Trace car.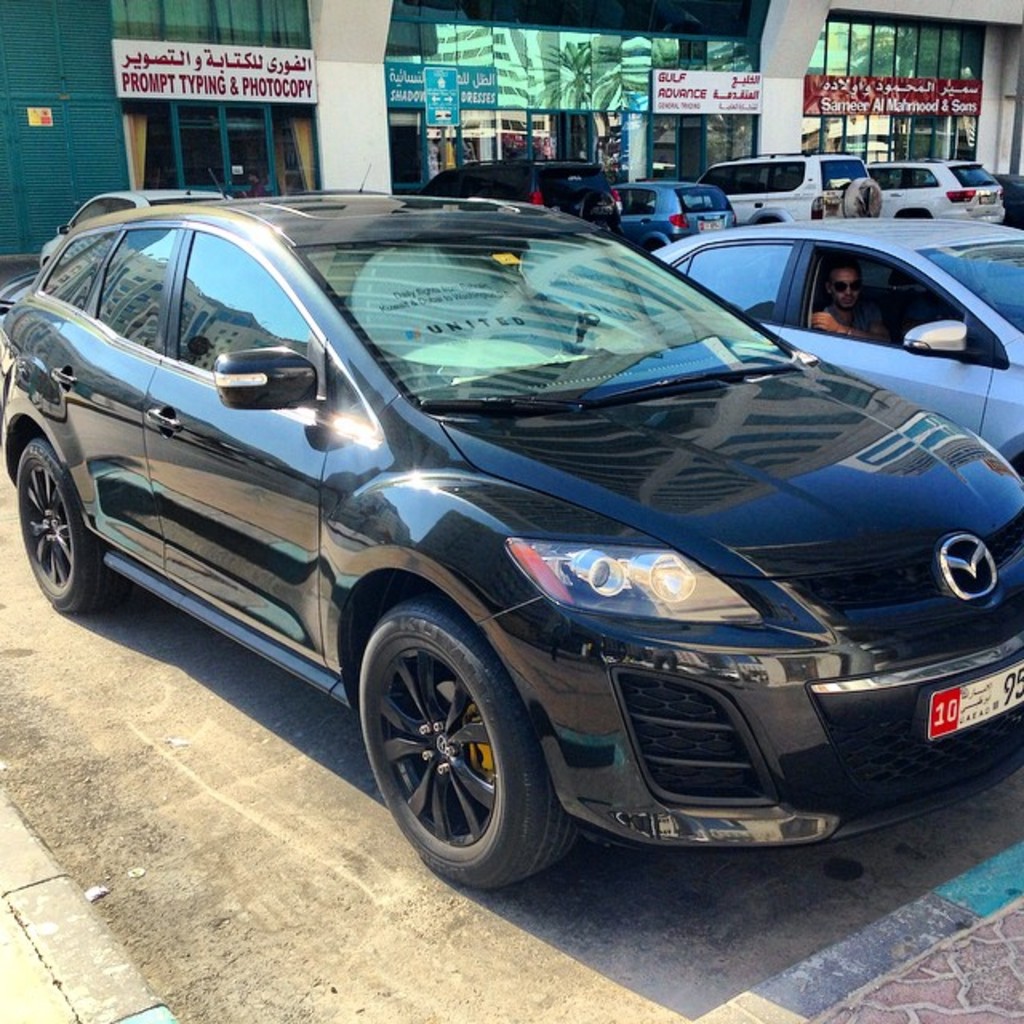
Traced to (621, 179, 739, 254).
